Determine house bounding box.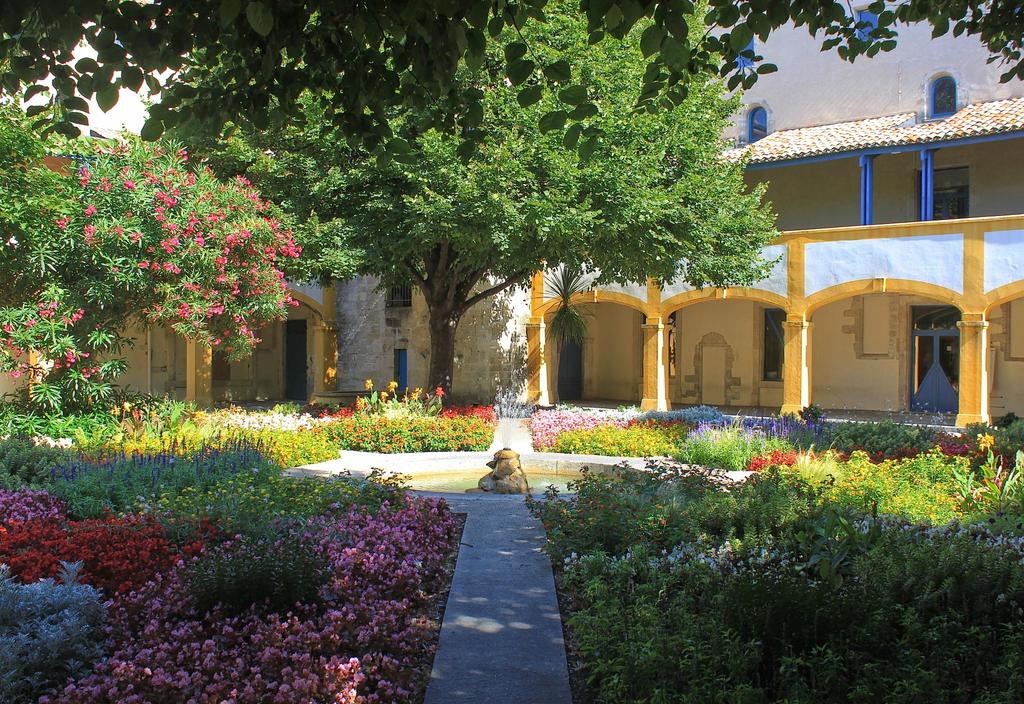
Determined: rect(0, 0, 1023, 436).
